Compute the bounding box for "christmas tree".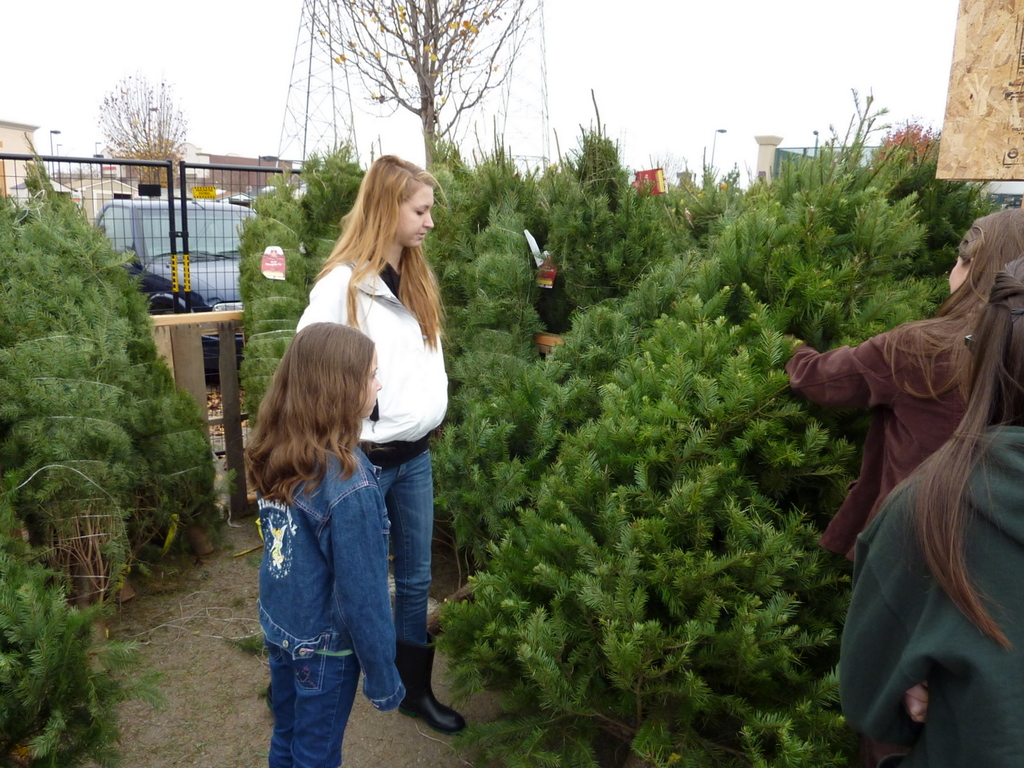
<box>416,129,953,560</box>.
